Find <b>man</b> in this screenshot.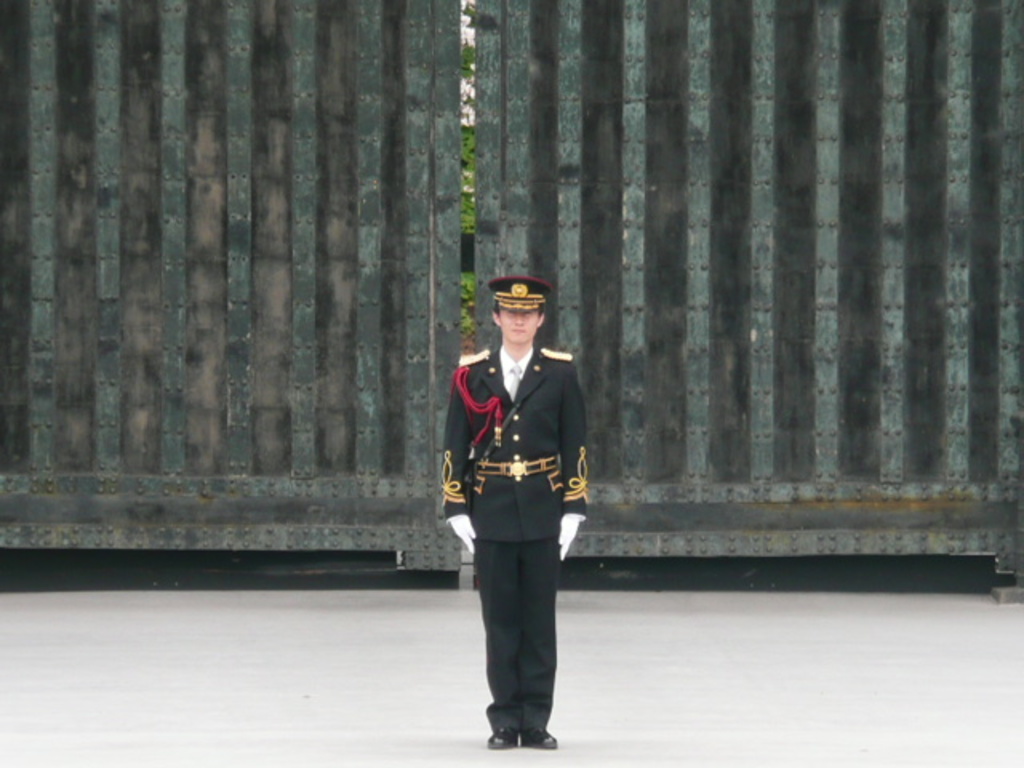
The bounding box for <b>man</b> is rect(442, 269, 595, 744).
